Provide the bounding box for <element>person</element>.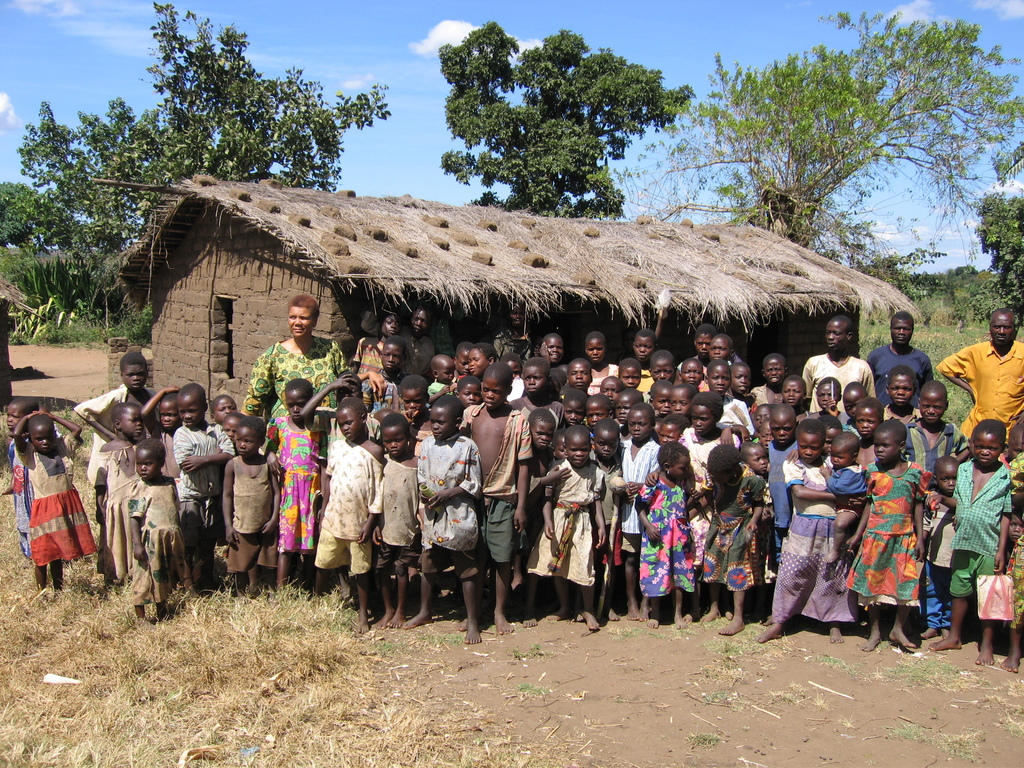
bbox=(1, 395, 65, 561).
